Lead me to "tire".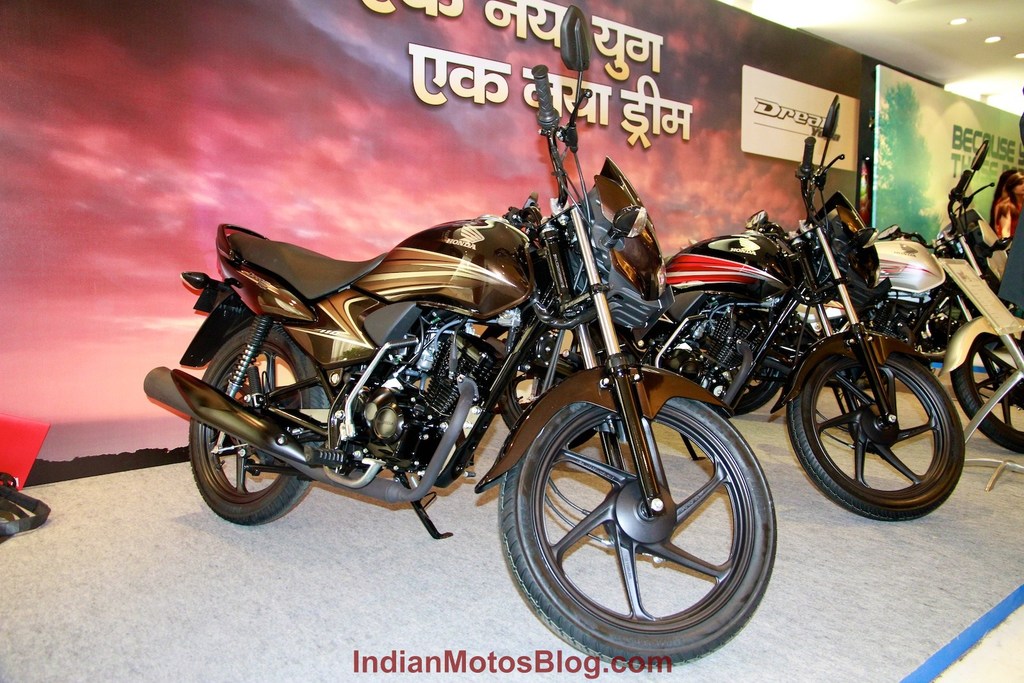
Lead to {"left": 181, "top": 325, "right": 325, "bottom": 522}.
